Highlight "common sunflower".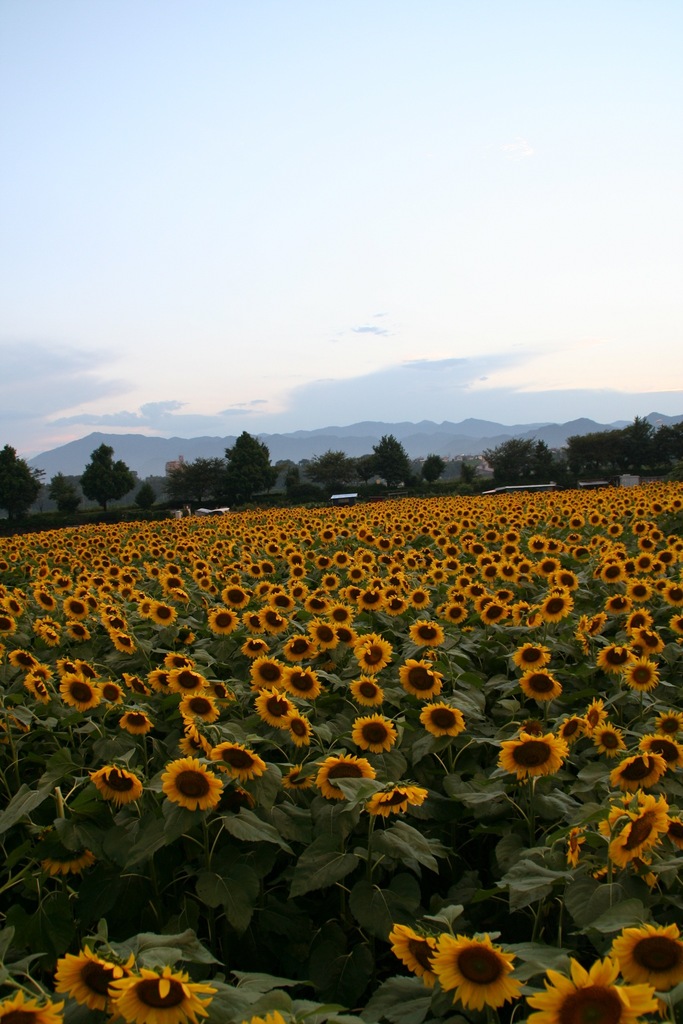
Highlighted region: (610,794,677,862).
